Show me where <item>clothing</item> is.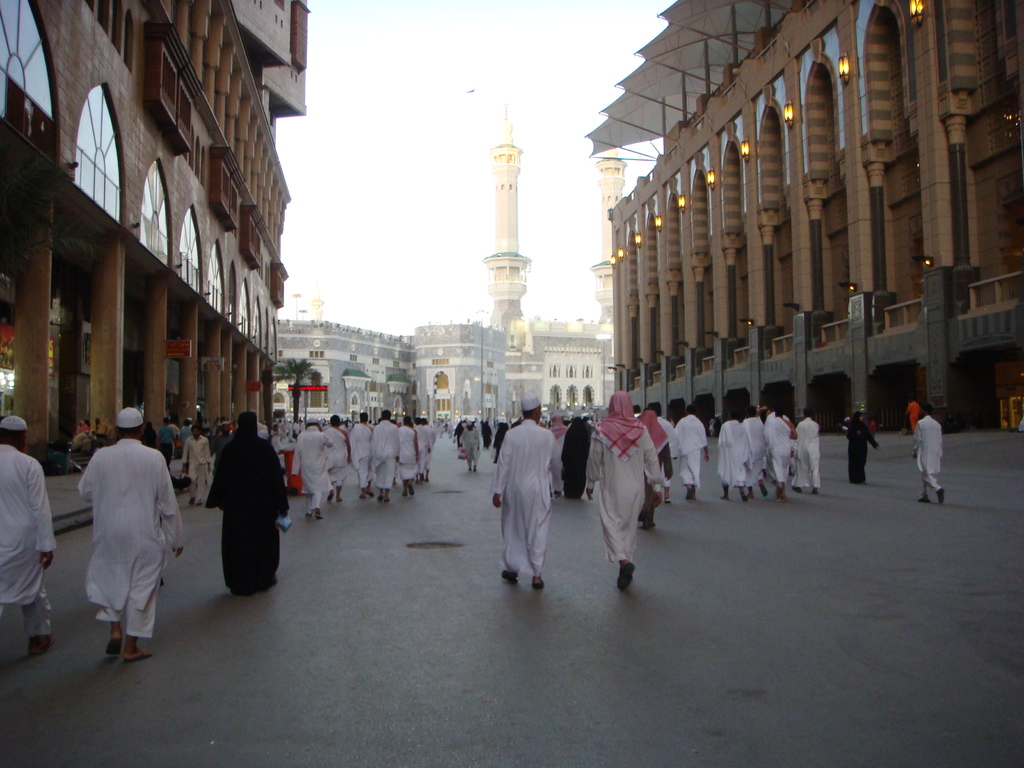
<item>clothing</item> is at select_region(792, 417, 815, 486).
